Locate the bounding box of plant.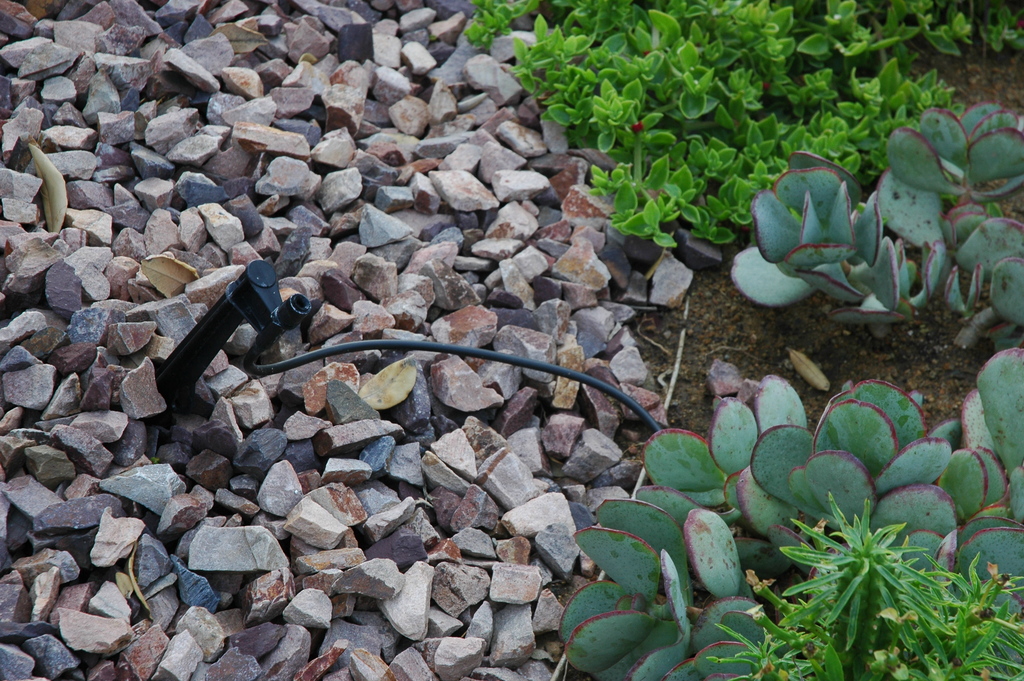
Bounding box: [left=984, top=4, right=1023, bottom=57].
